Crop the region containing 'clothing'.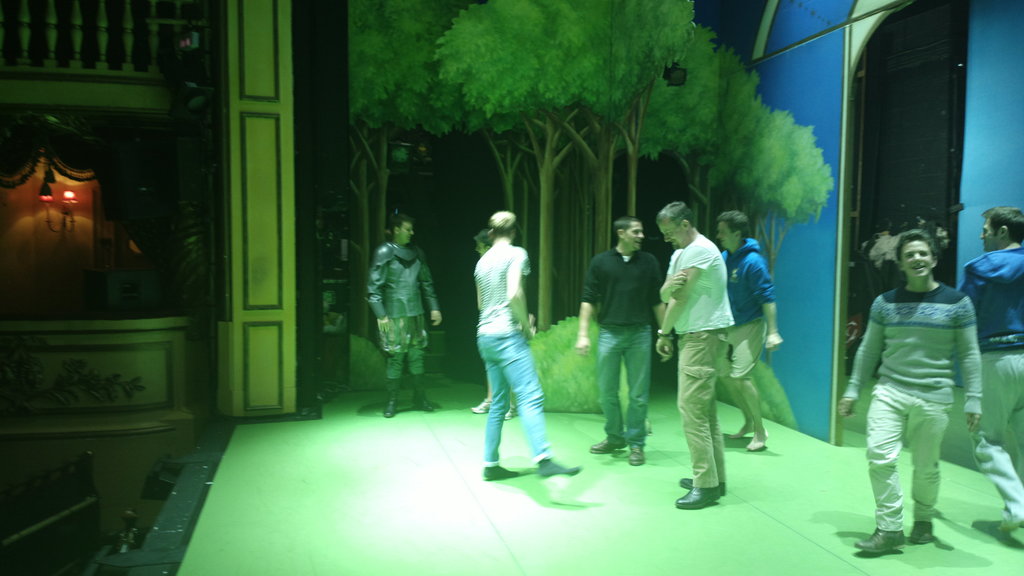
Crop region: select_region(850, 250, 983, 528).
